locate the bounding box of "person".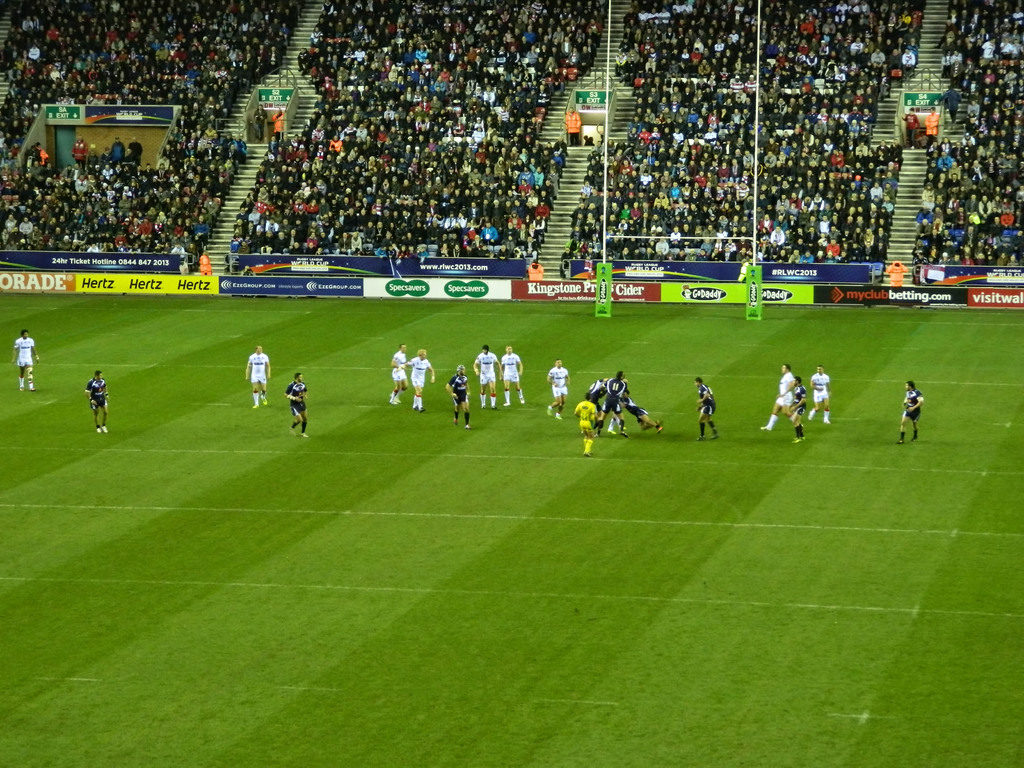
Bounding box: 757:362:802:430.
